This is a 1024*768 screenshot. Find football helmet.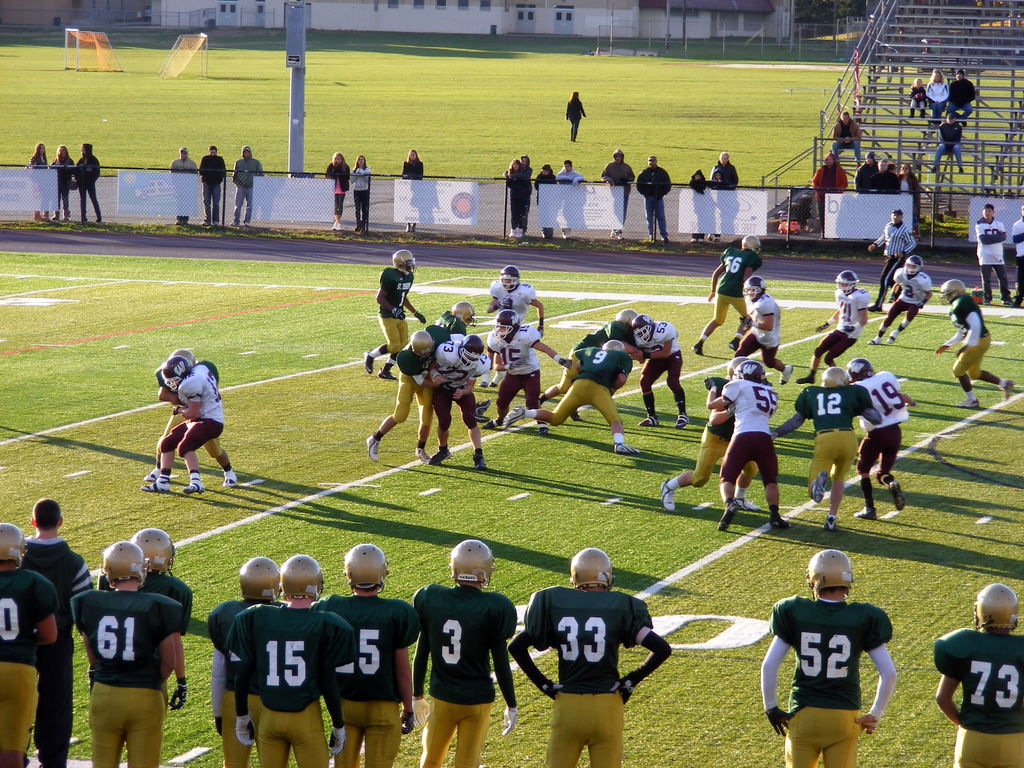
Bounding box: rect(97, 540, 152, 584).
